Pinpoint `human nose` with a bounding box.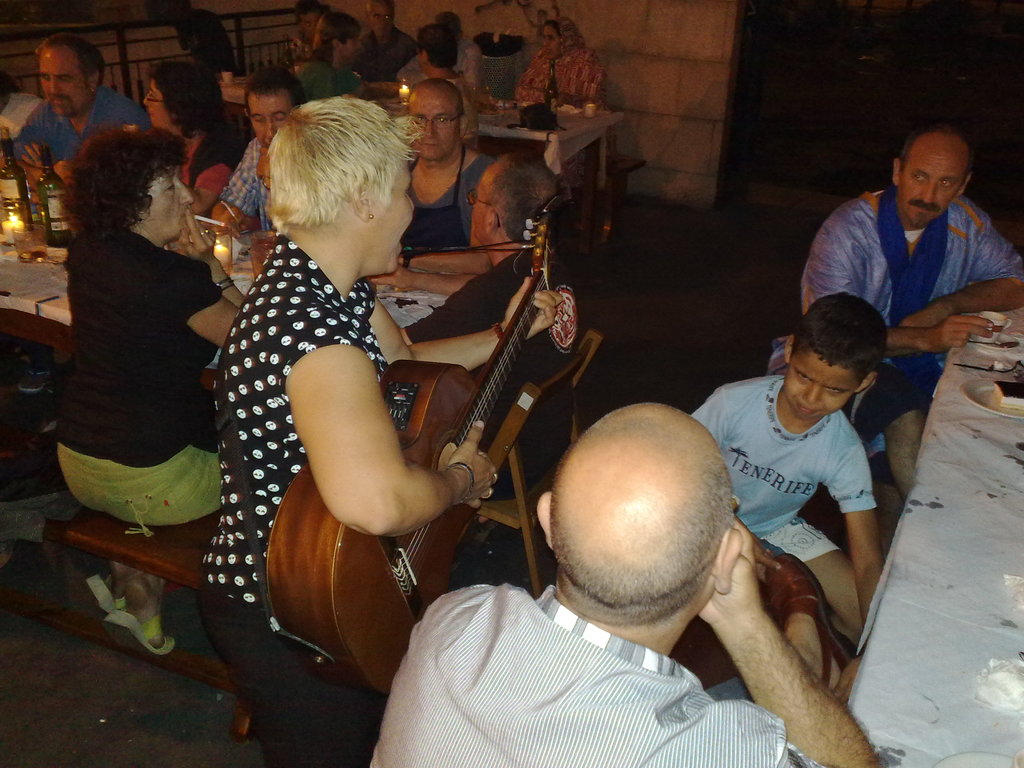
x1=47, y1=77, x2=62, y2=92.
